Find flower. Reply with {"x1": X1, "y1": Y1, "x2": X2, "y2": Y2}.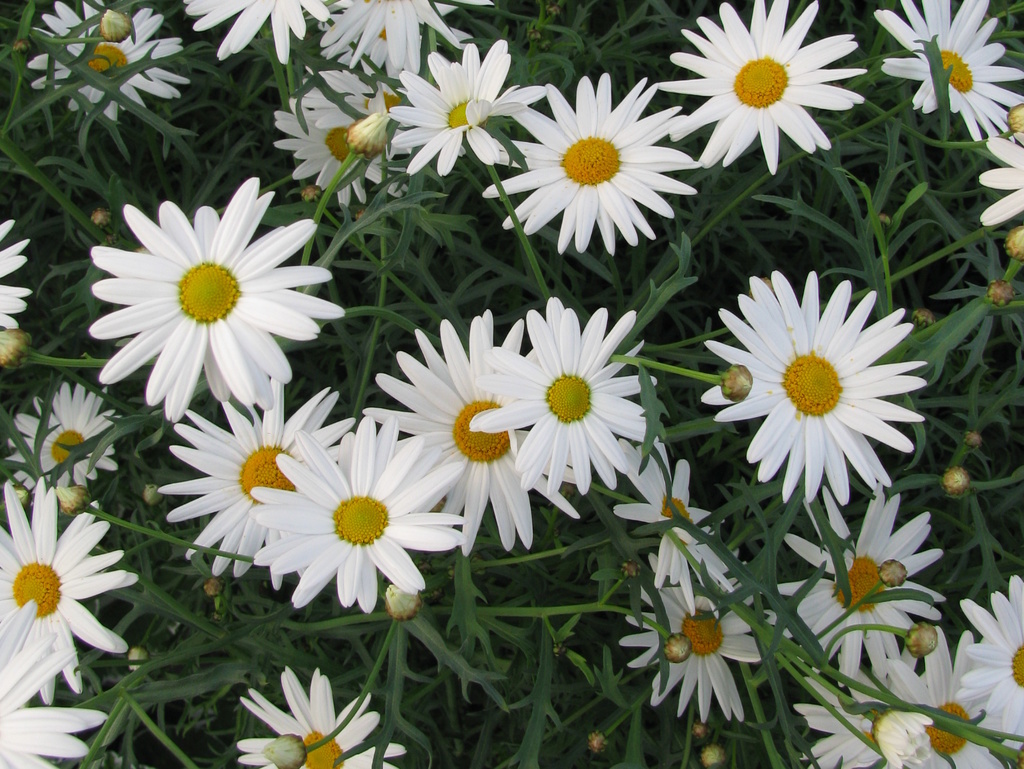
{"x1": 467, "y1": 299, "x2": 660, "y2": 496}.
